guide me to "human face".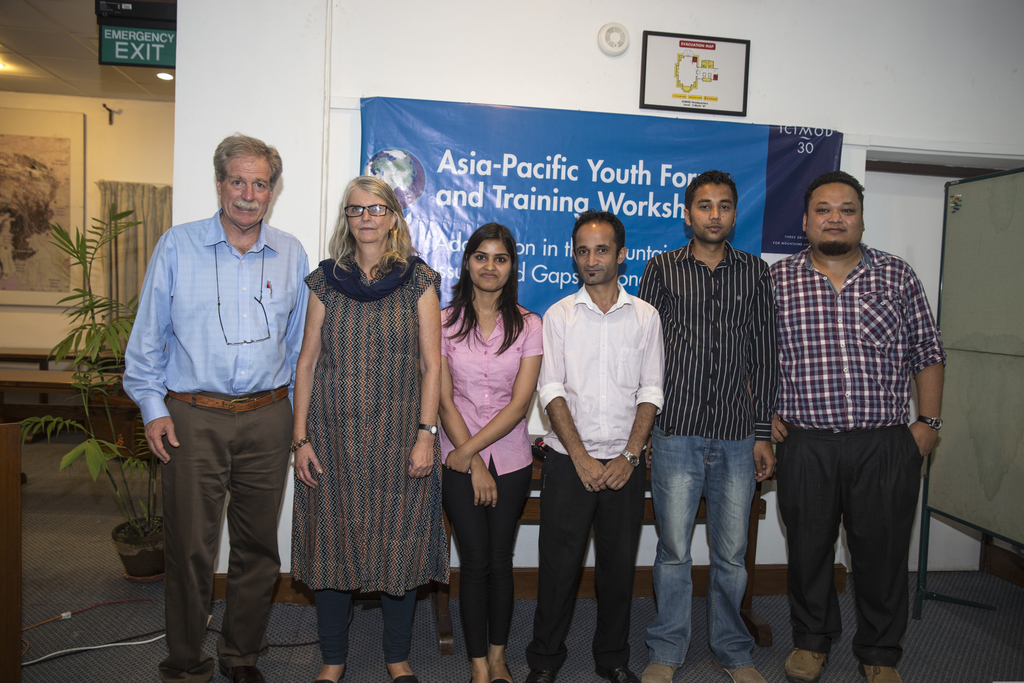
Guidance: BBox(689, 178, 734, 242).
